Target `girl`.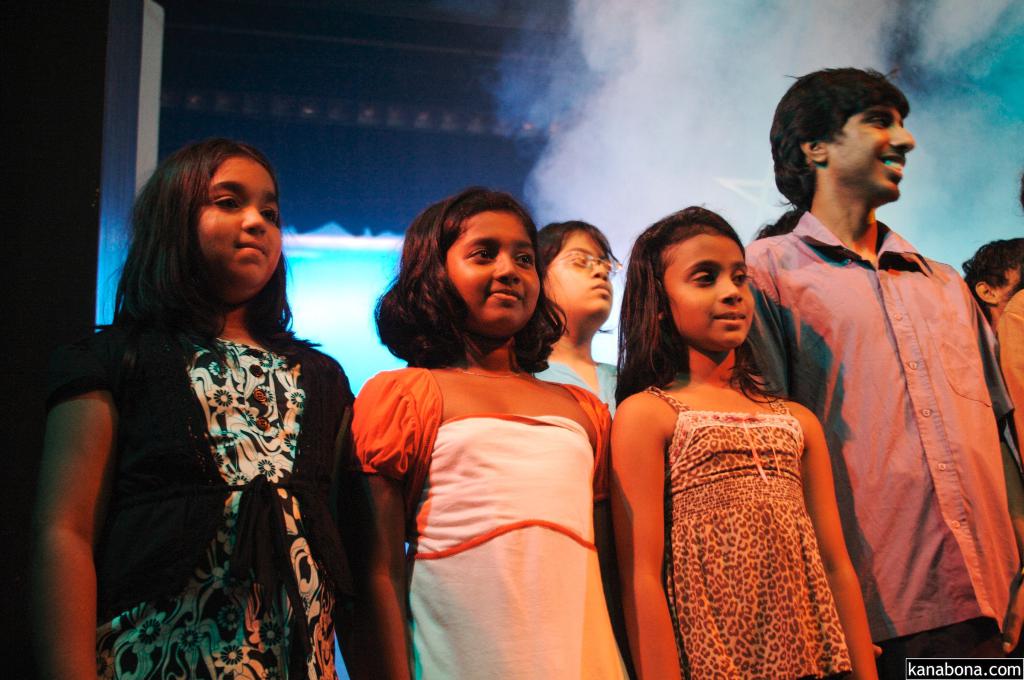
Target region: <region>529, 214, 621, 419</region>.
